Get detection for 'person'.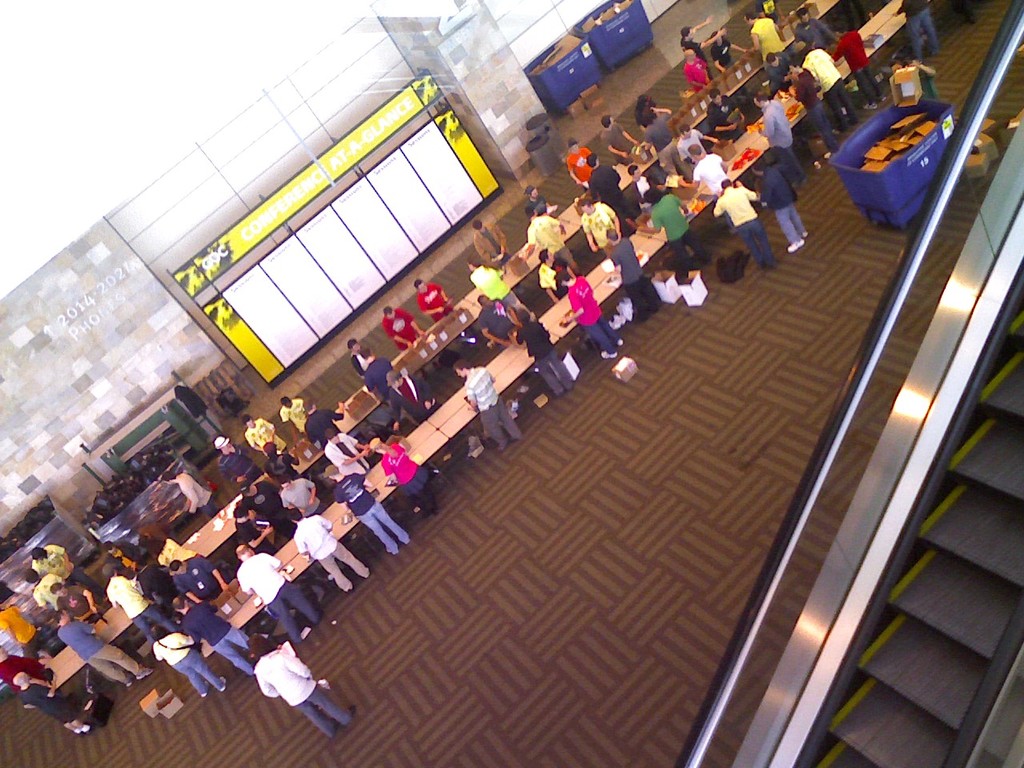
Detection: detection(170, 556, 221, 600).
